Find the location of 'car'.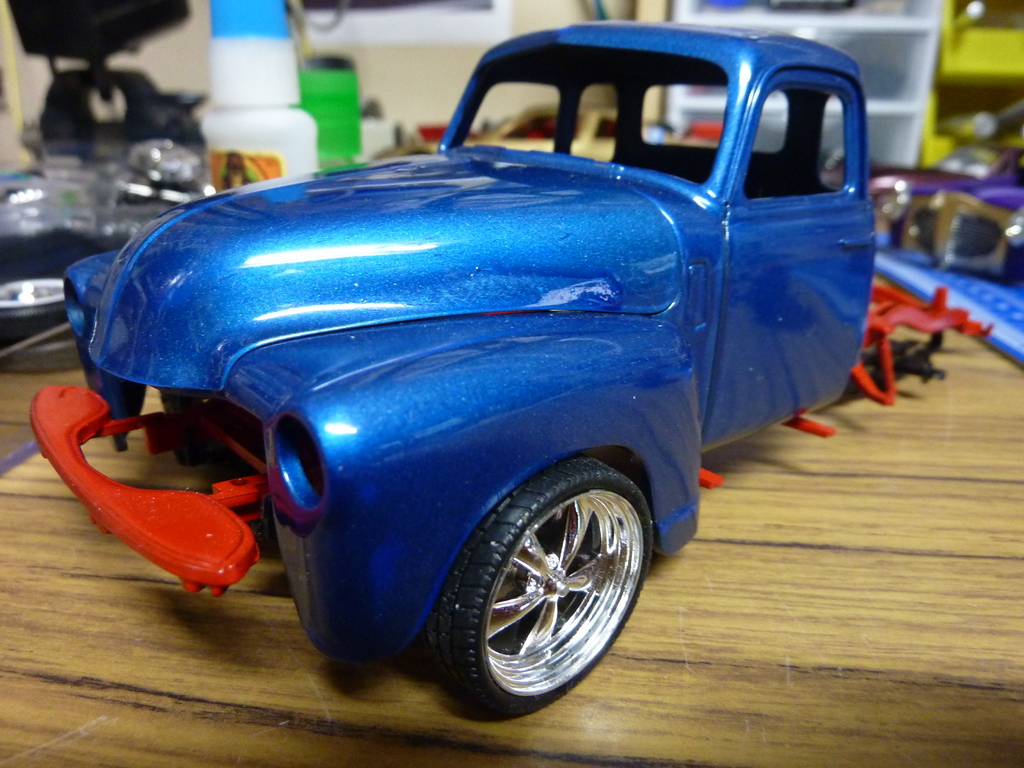
Location: detection(868, 107, 1023, 285).
